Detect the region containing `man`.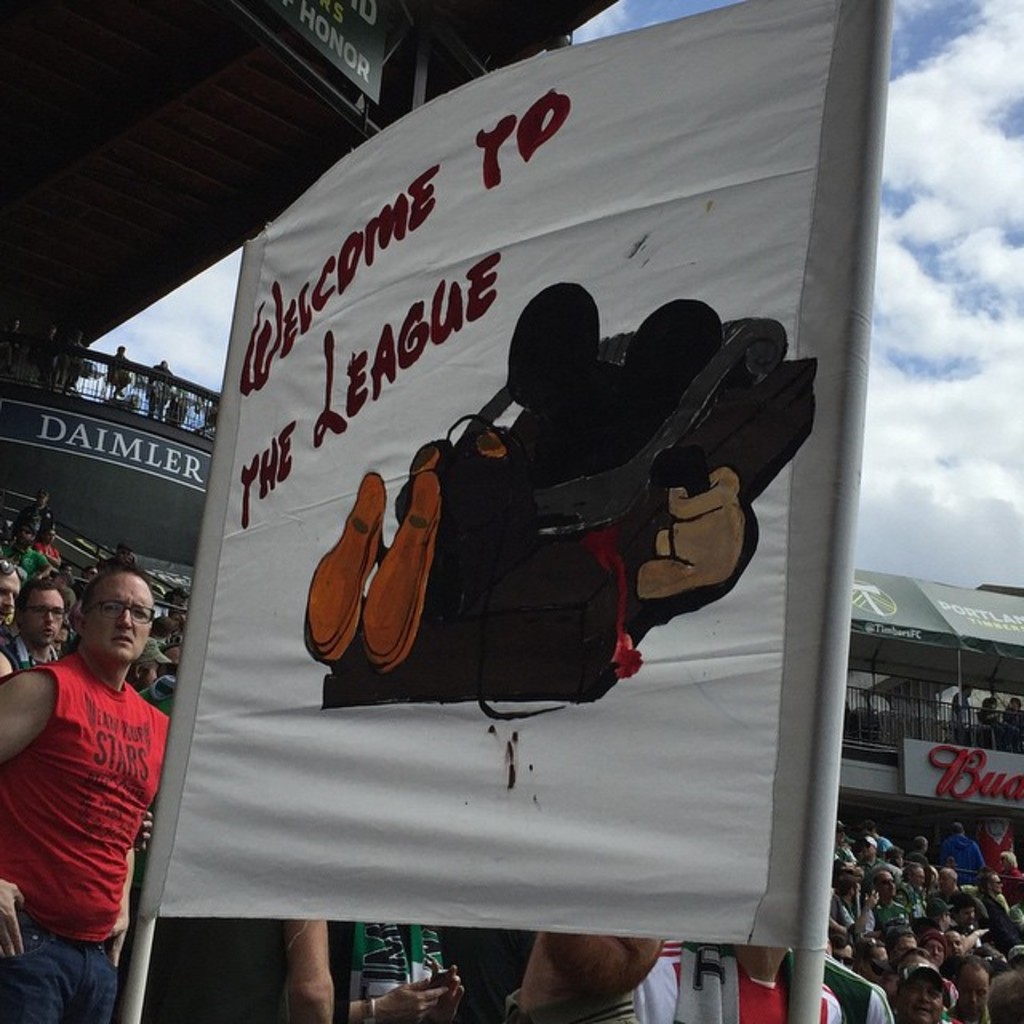
[0, 558, 26, 642].
